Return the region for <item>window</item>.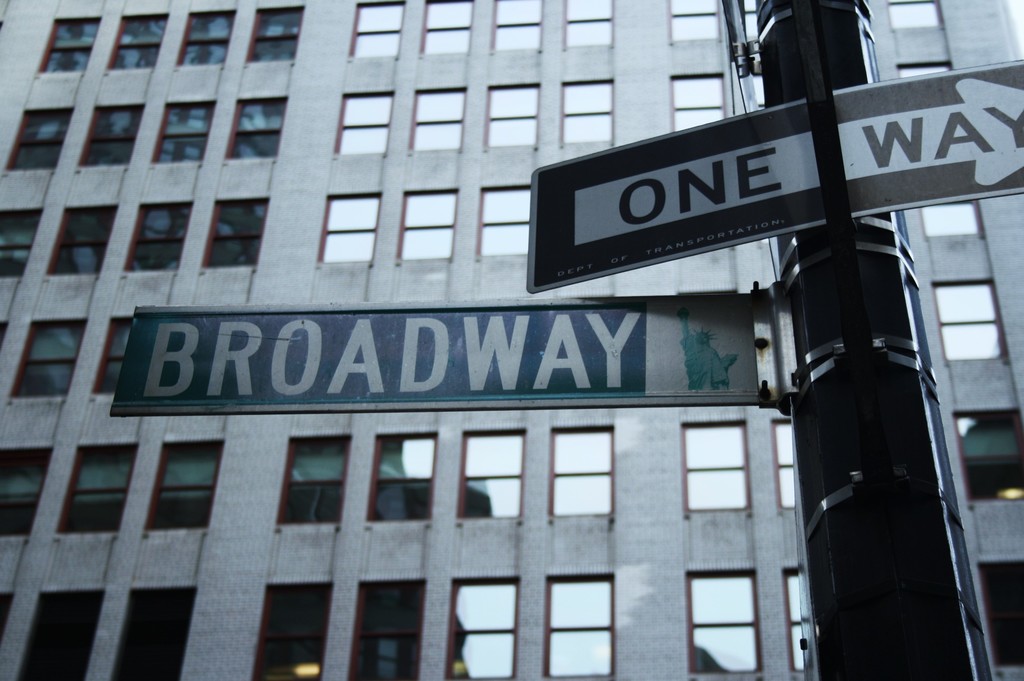
2,103,77,175.
